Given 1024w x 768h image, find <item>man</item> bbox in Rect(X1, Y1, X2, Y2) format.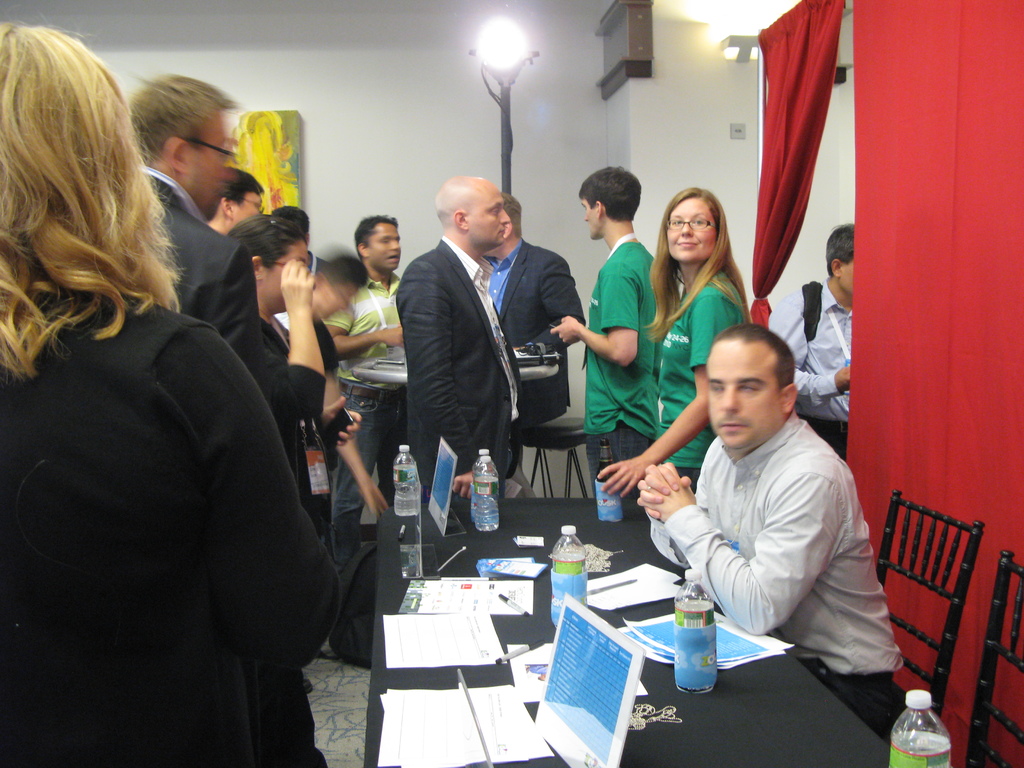
Rect(320, 214, 424, 575).
